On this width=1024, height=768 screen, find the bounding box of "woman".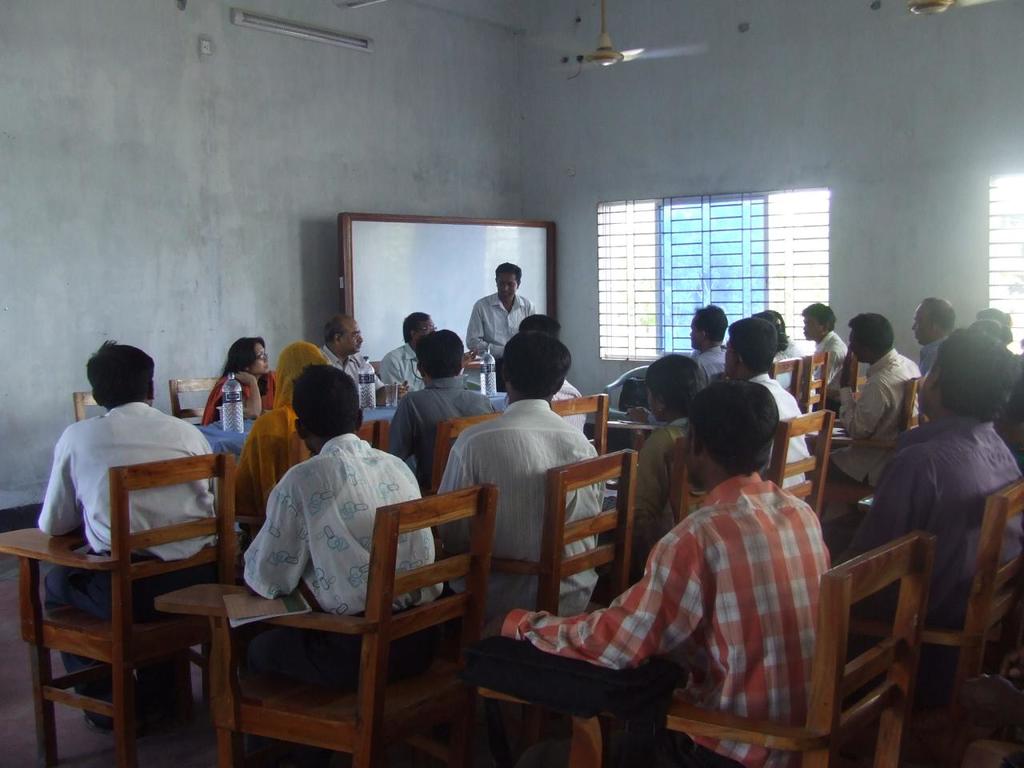
Bounding box: 232,344,336,546.
